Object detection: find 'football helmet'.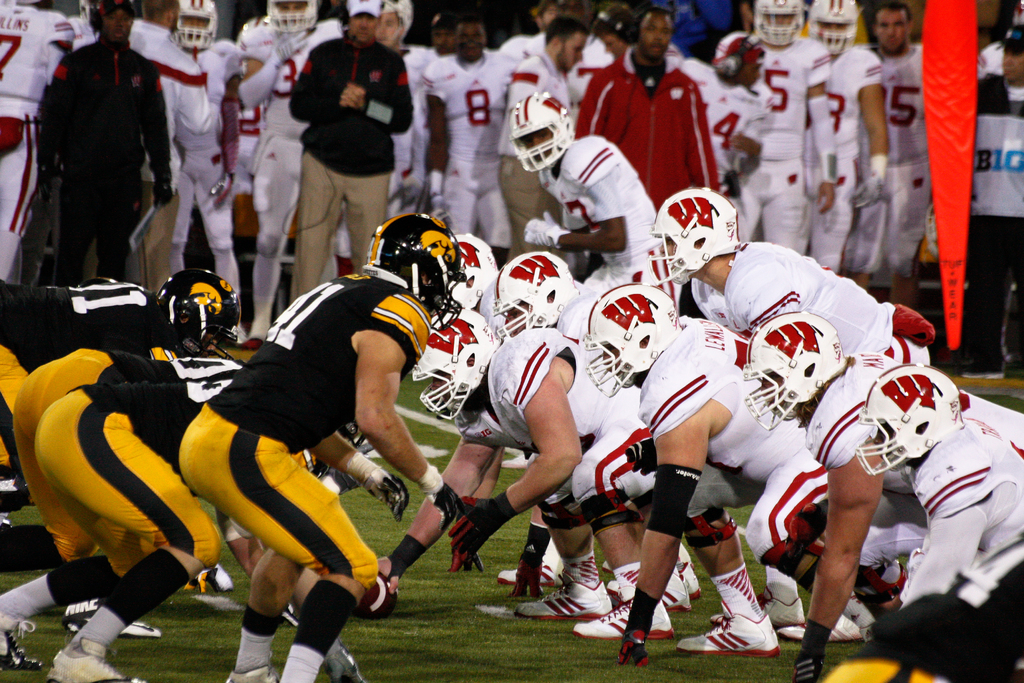
bbox(174, 0, 220, 52).
